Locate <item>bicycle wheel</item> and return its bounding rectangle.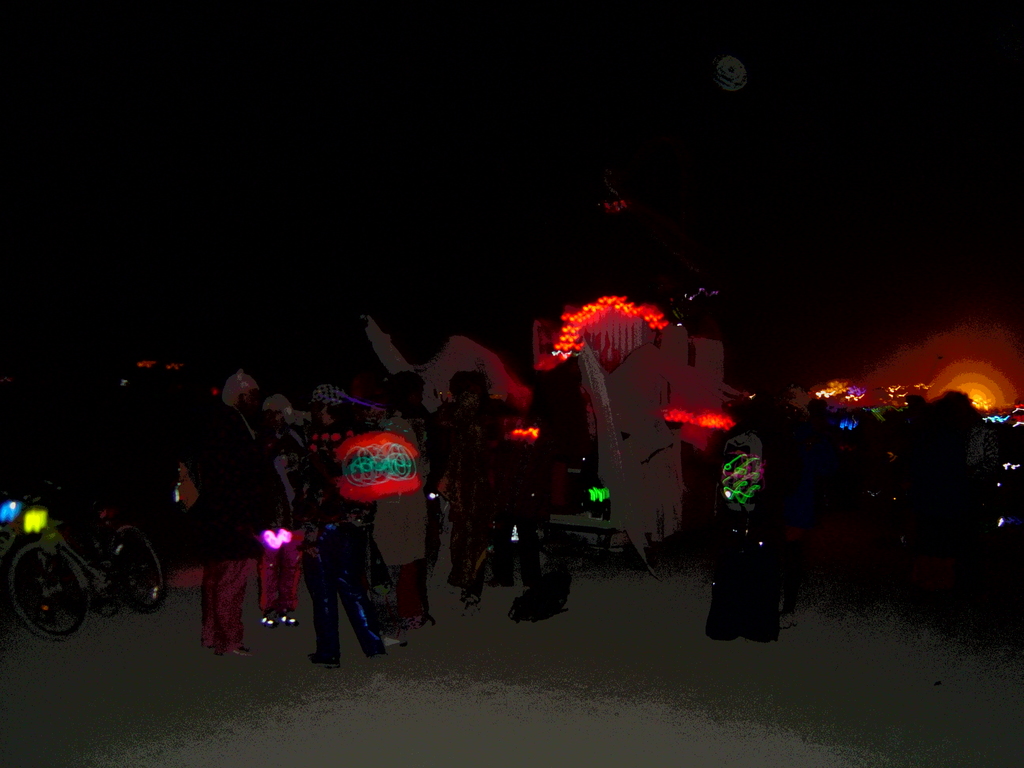
(115,532,163,612).
